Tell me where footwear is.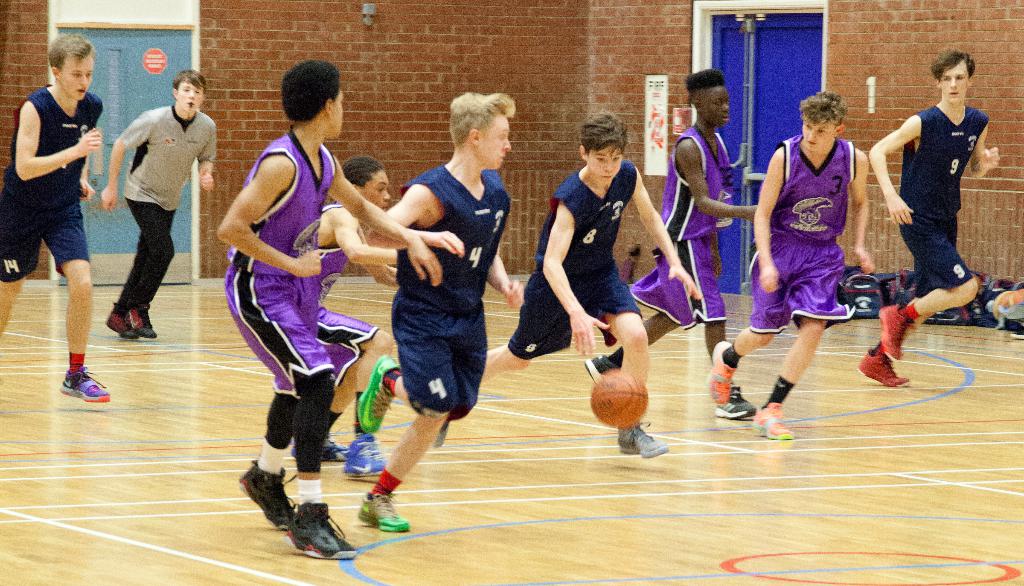
footwear is at crop(614, 421, 667, 457).
